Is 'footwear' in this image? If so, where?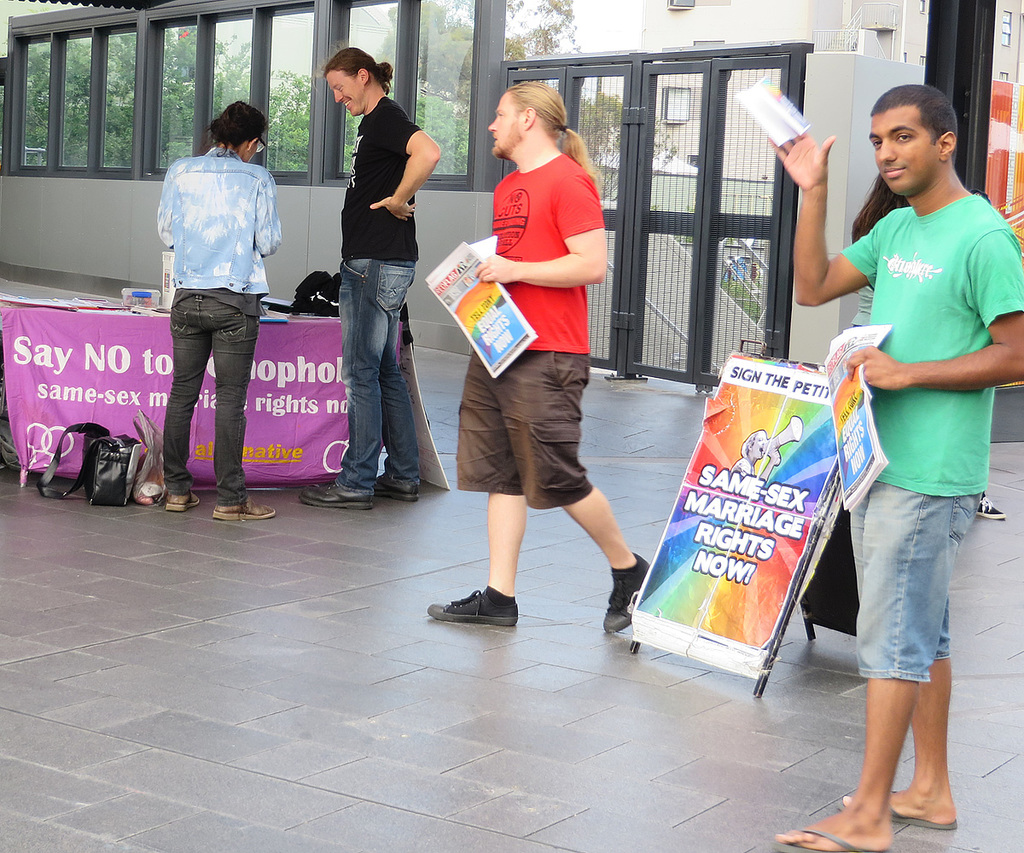
Yes, at (598, 552, 649, 636).
